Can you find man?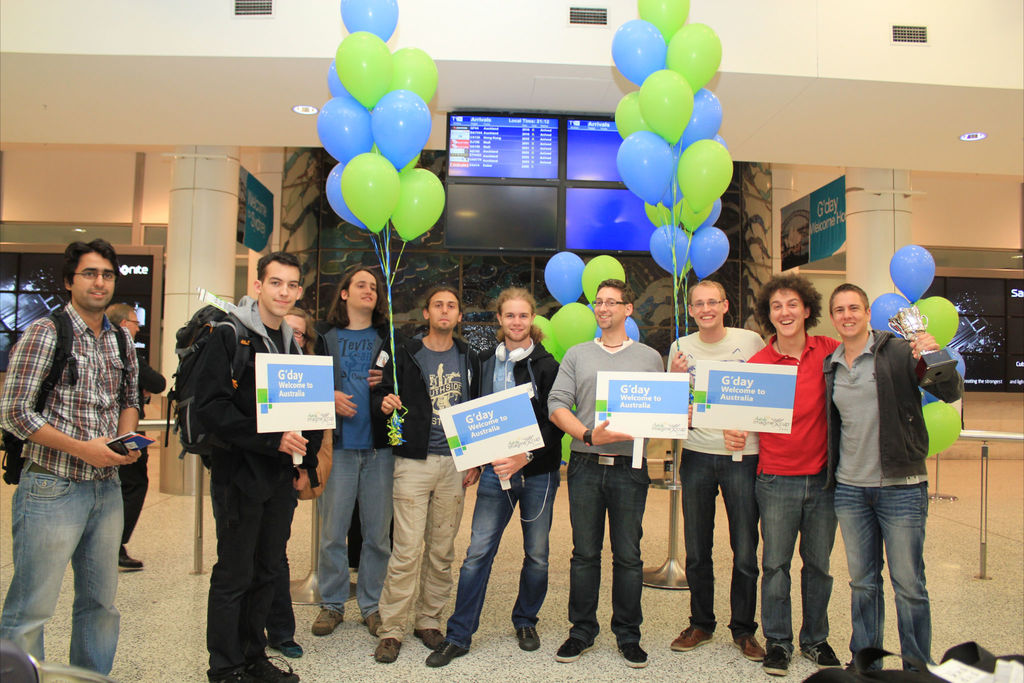
Yes, bounding box: bbox=(283, 303, 333, 657).
